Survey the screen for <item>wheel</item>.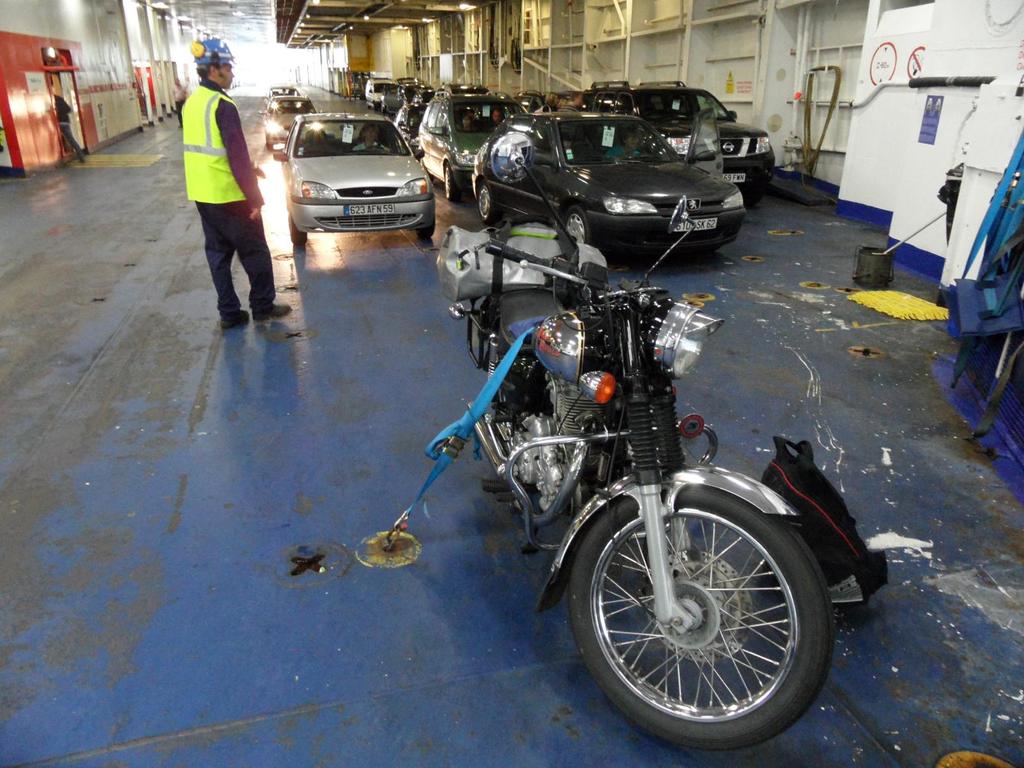
Survey found: {"left": 423, "top": 218, "right": 435, "bottom": 236}.
